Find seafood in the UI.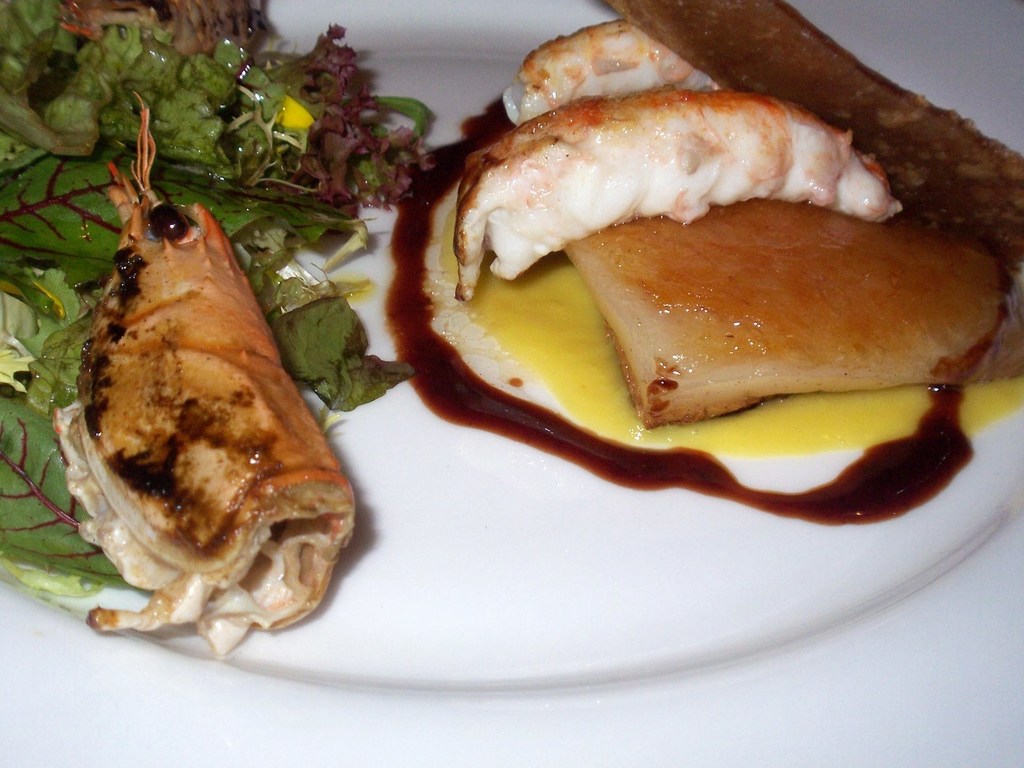
UI element at left=453, top=88, right=900, bottom=301.
